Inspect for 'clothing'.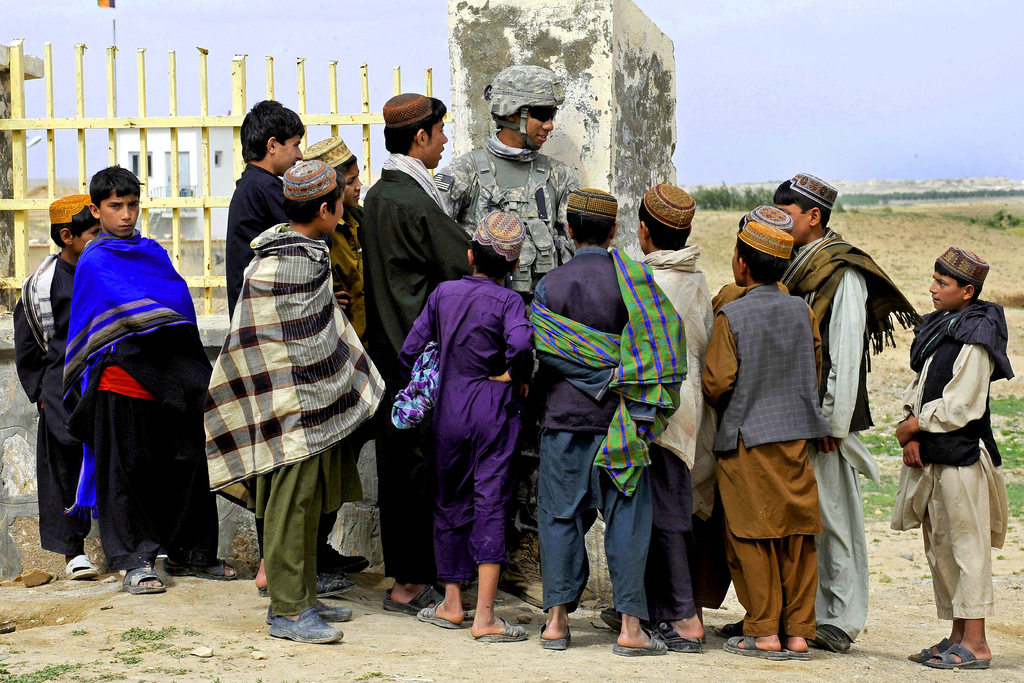
Inspection: detection(198, 187, 371, 570).
